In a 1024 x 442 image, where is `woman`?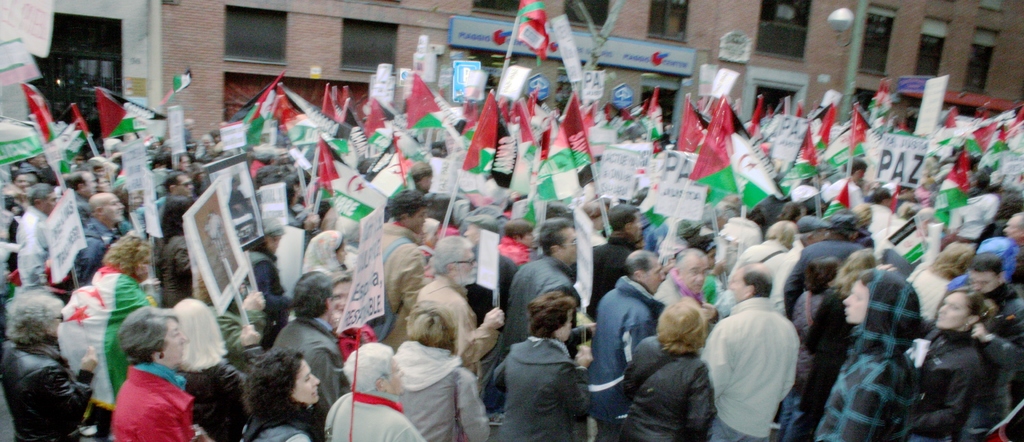
{"left": 781, "top": 256, "right": 842, "bottom": 441}.
